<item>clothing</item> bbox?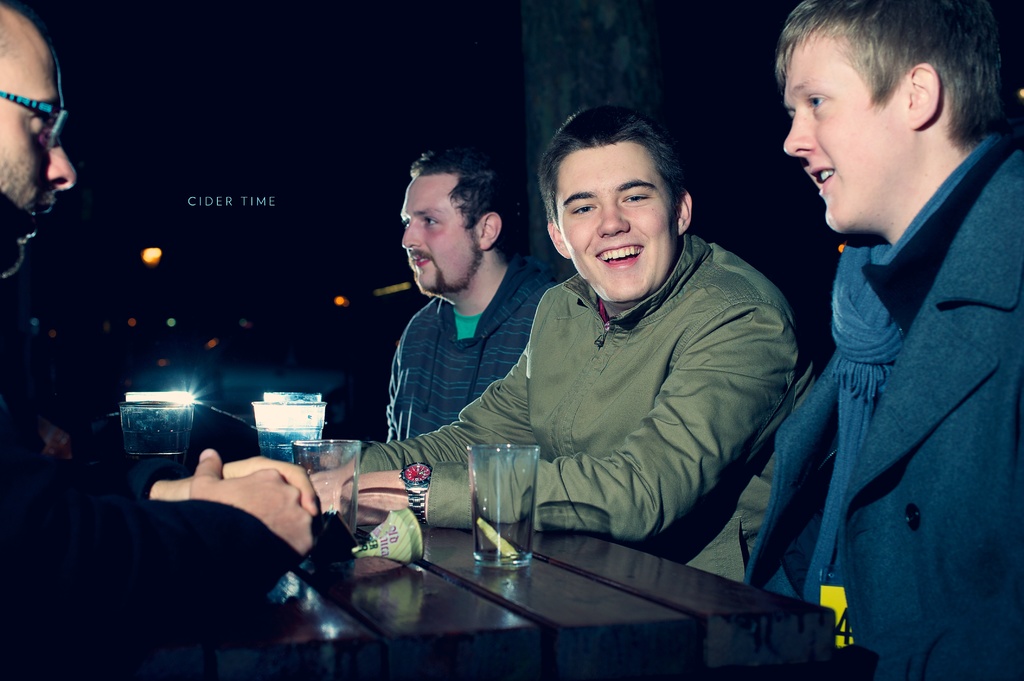
[431, 186, 794, 569]
